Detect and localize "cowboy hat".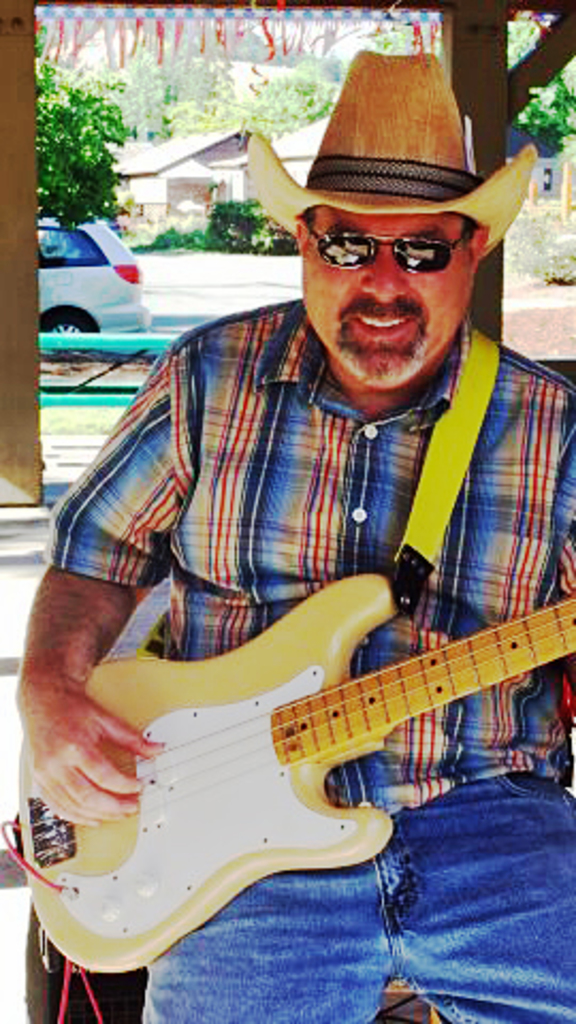
Localized at [260,55,493,224].
